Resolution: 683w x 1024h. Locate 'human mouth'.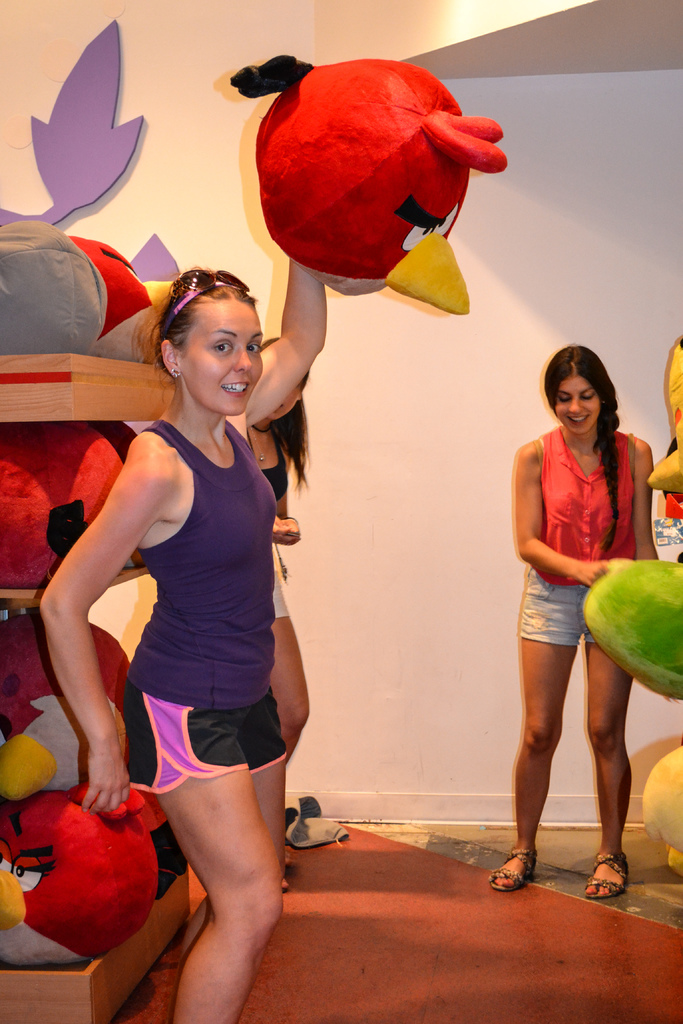
<bbox>564, 416, 590, 424</bbox>.
